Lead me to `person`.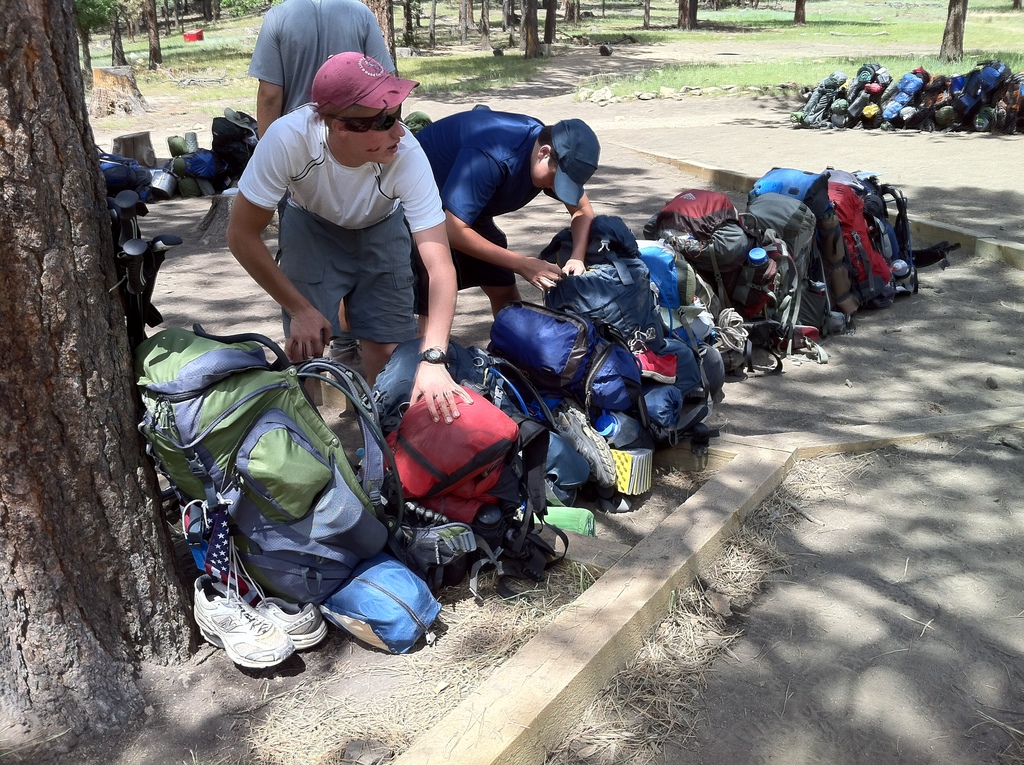
Lead to l=241, t=0, r=394, b=380.
